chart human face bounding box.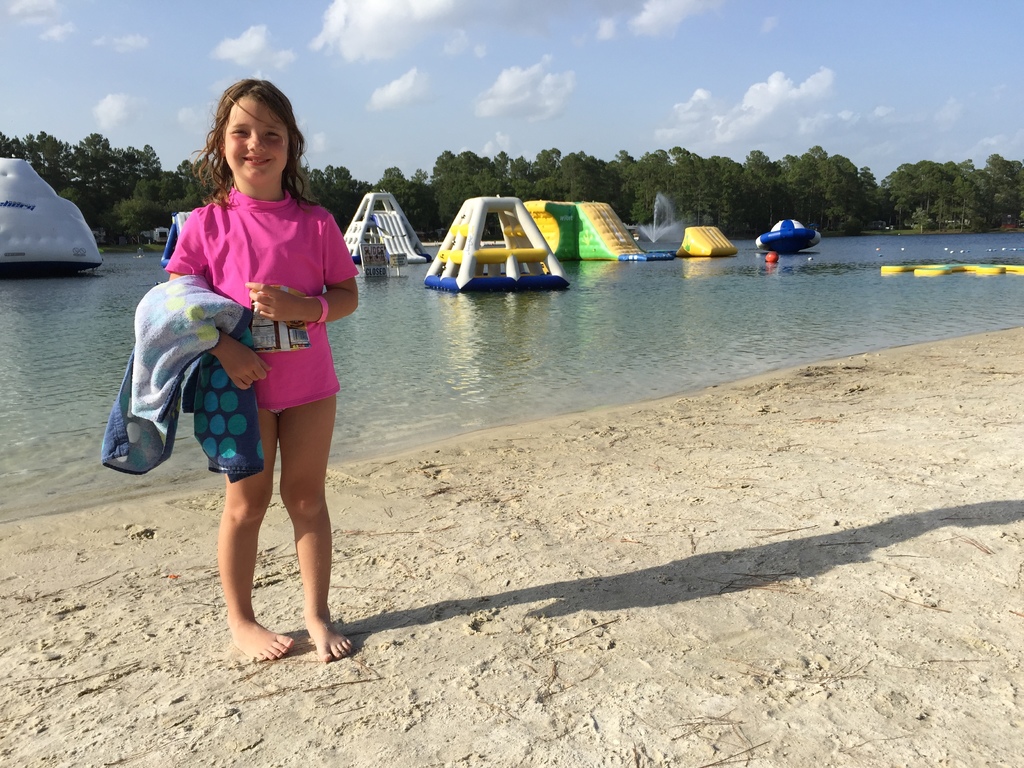
Charted: 223, 93, 291, 182.
